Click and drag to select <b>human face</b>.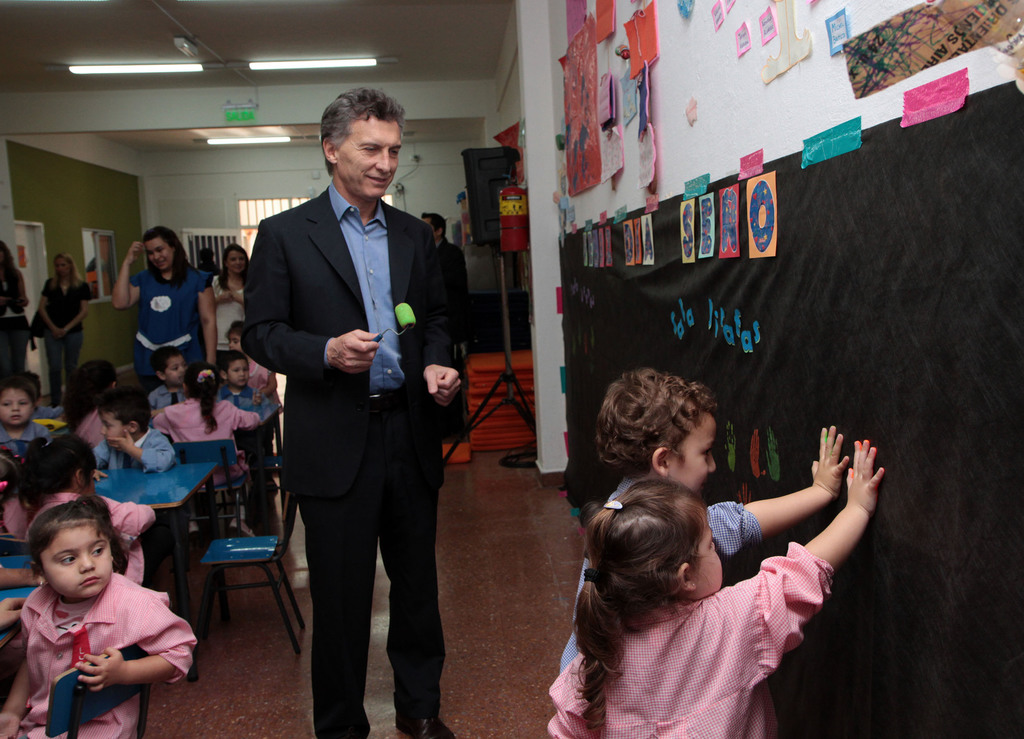
Selection: (left=334, top=116, right=396, bottom=198).
